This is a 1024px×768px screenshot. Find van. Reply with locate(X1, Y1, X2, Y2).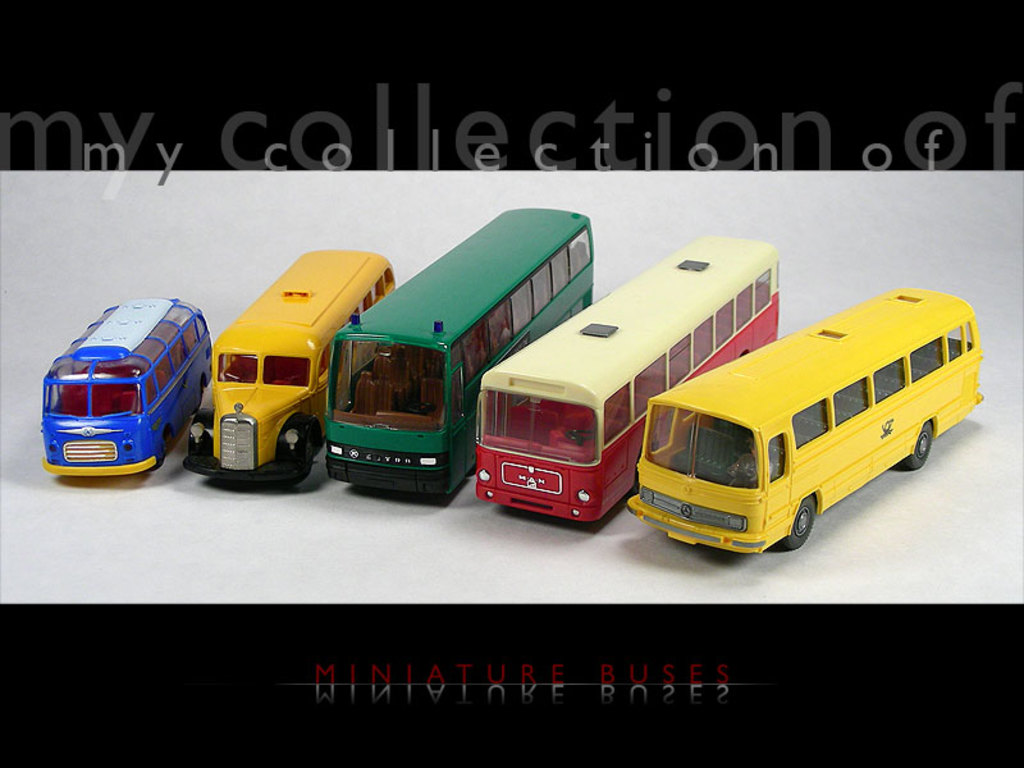
locate(36, 293, 212, 472).
